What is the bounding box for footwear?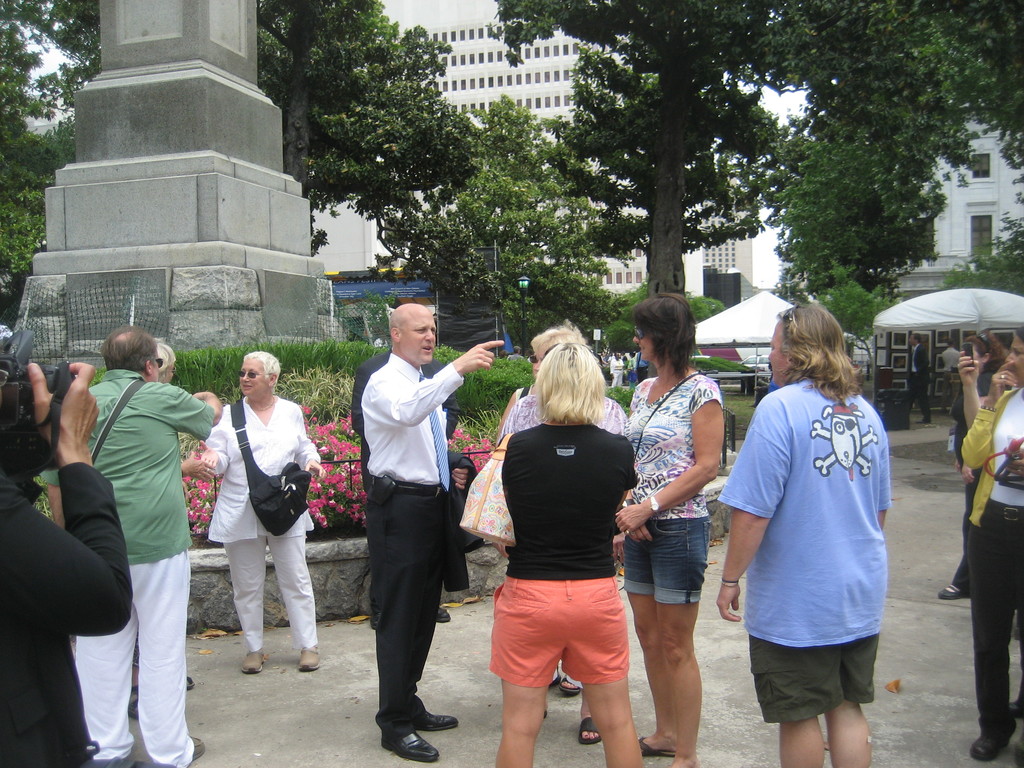
{"left": 581, "top": 717, "right": 601, "bottom": 745}.
